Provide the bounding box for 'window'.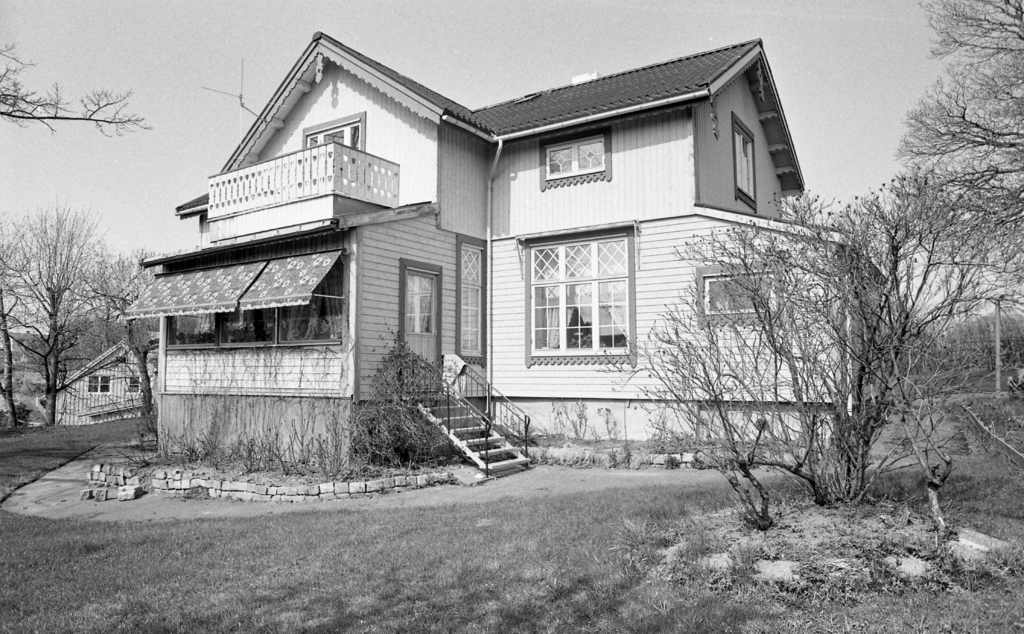
{"x1": 81, "y1": 373, "x2": 113, "y2": 394}.
